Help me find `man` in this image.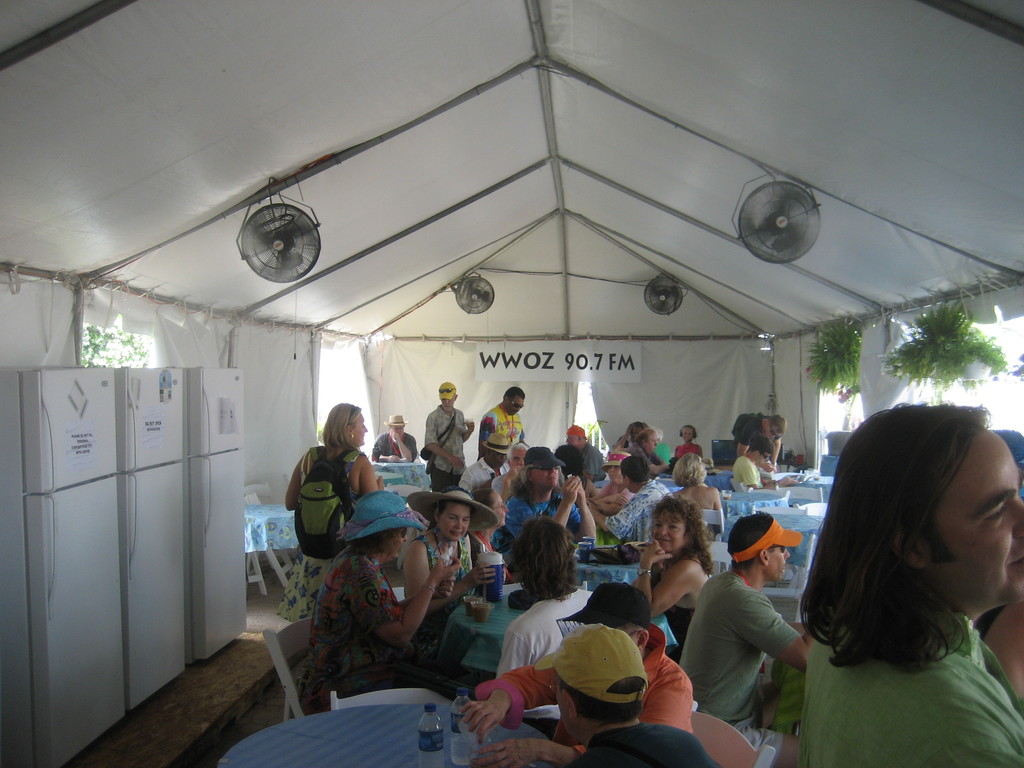
Found it: l=472, t=387, r=525, b=474.
